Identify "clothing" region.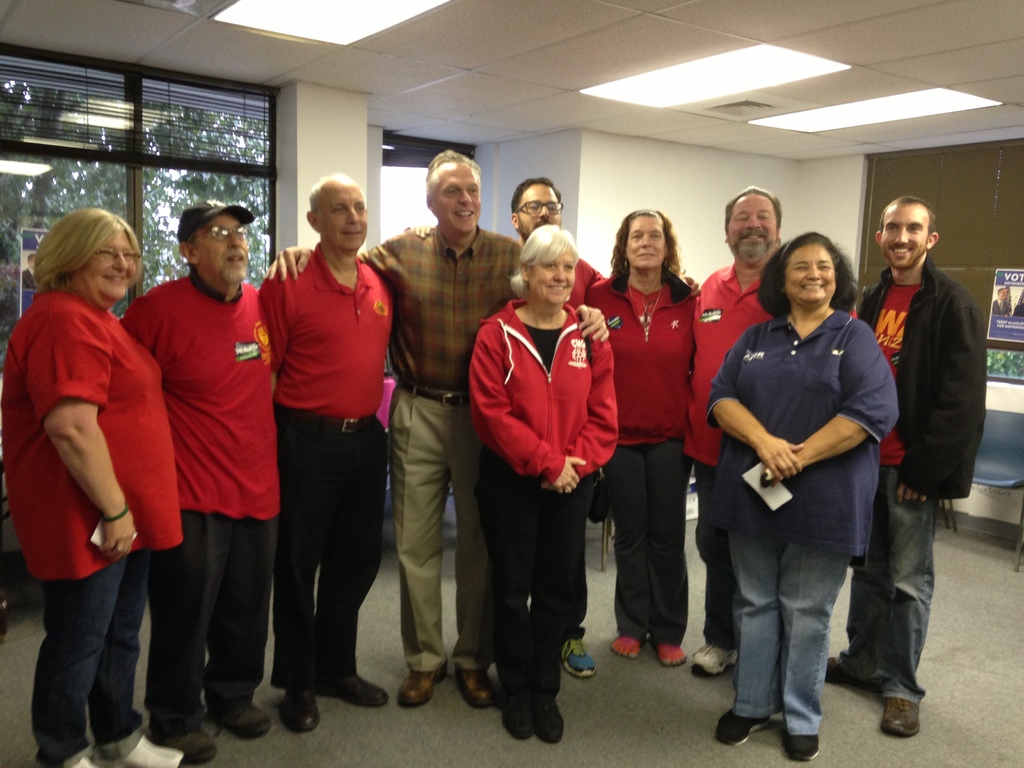
Region: [x1=712, y1=307, x2=885, y2=557].
